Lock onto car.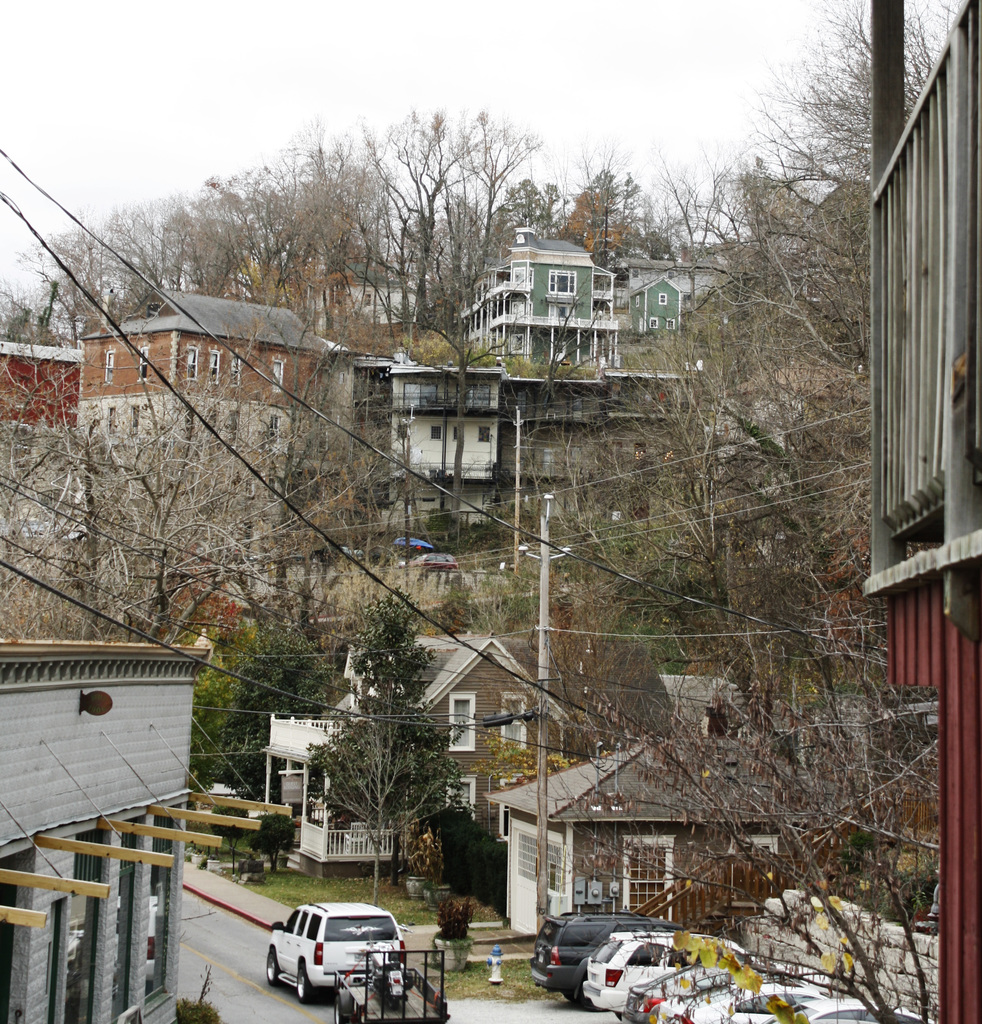
Locked: <region>528, 908, 658, 1007</region>.
